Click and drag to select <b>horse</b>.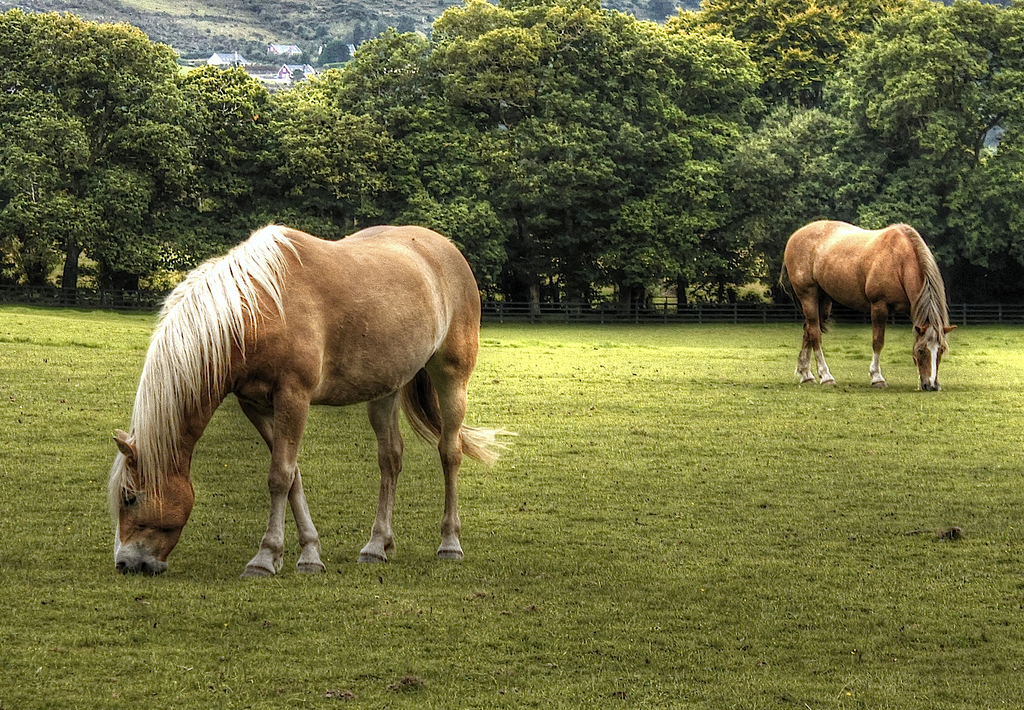
Selection: bbox=(773, 221, 960, 388).
